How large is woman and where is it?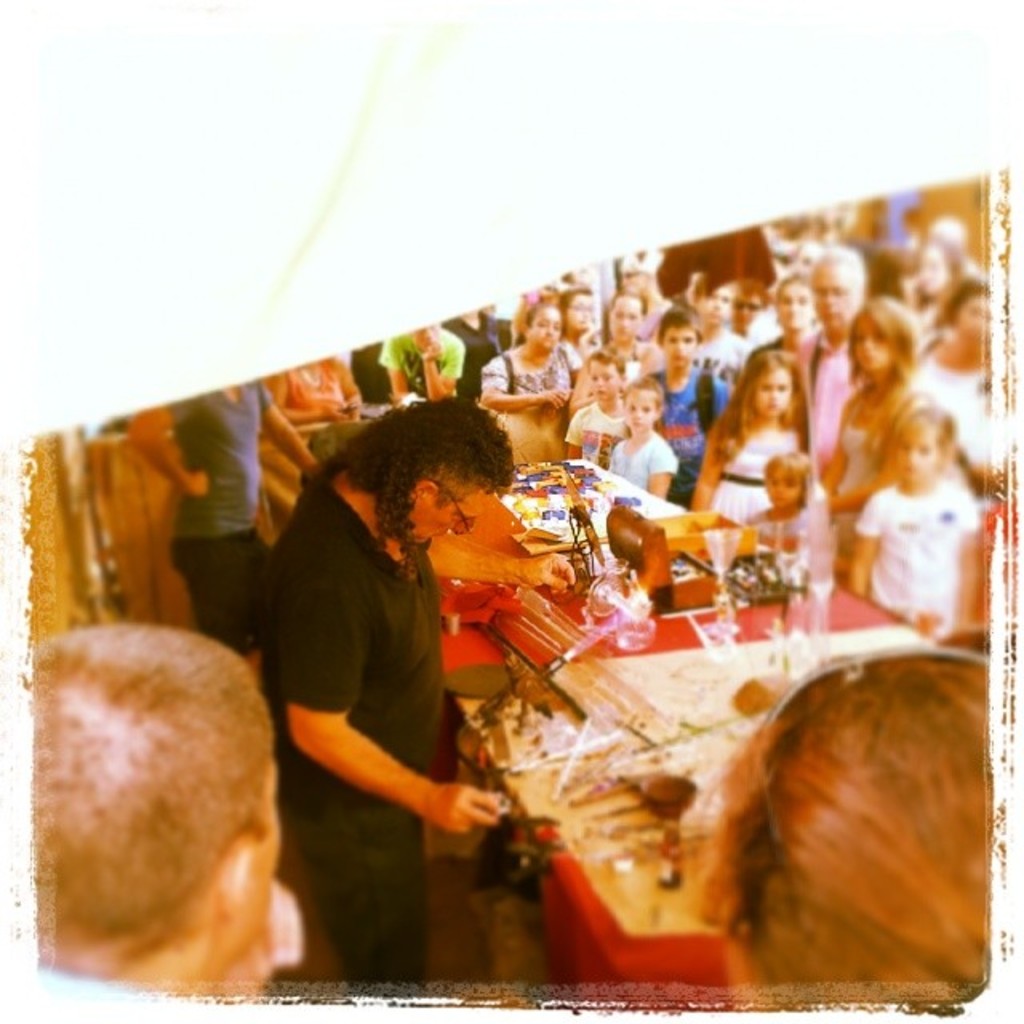
Bounding box: crop(478, 301, 581, 426).
